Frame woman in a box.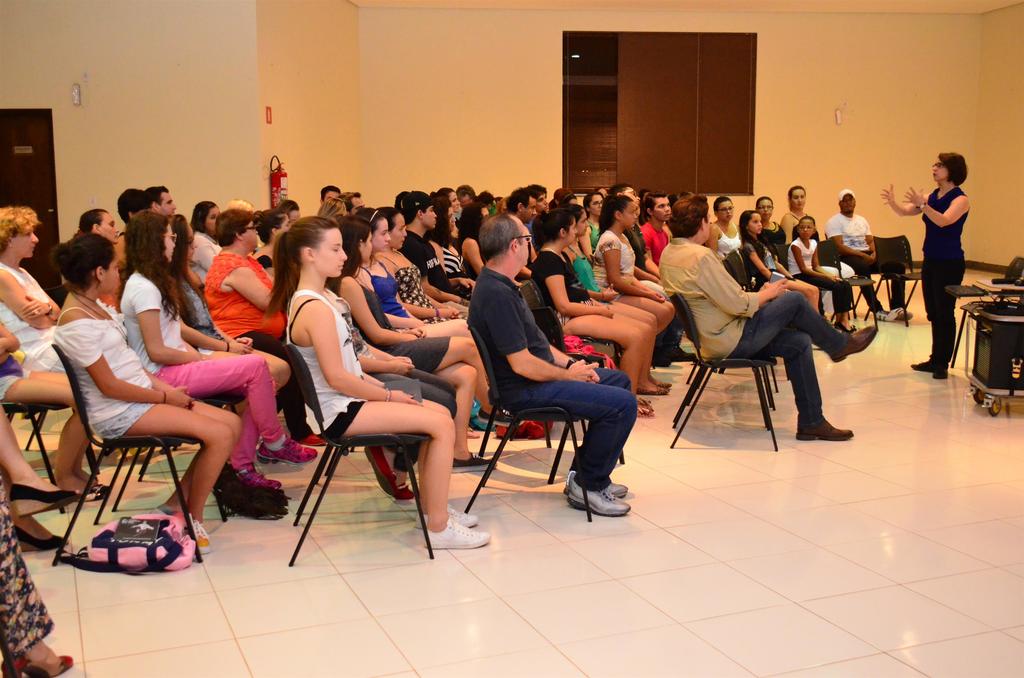
(584, 191, 602, 253).
